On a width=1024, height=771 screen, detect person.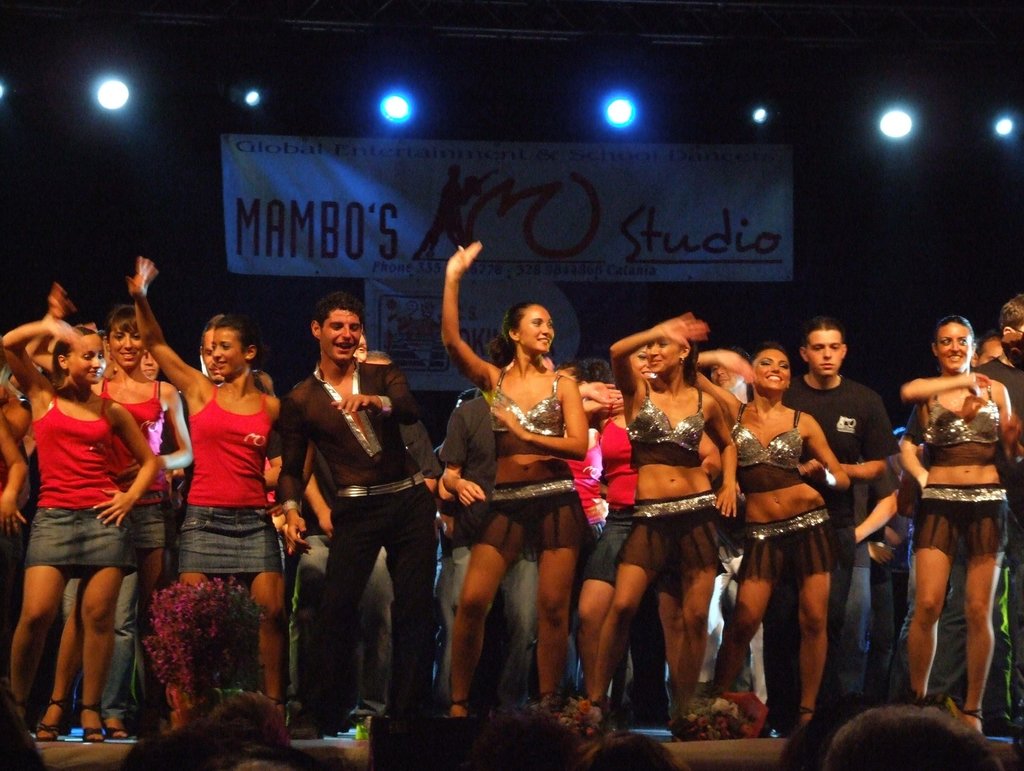
rect(687, 341, 858, 733).
